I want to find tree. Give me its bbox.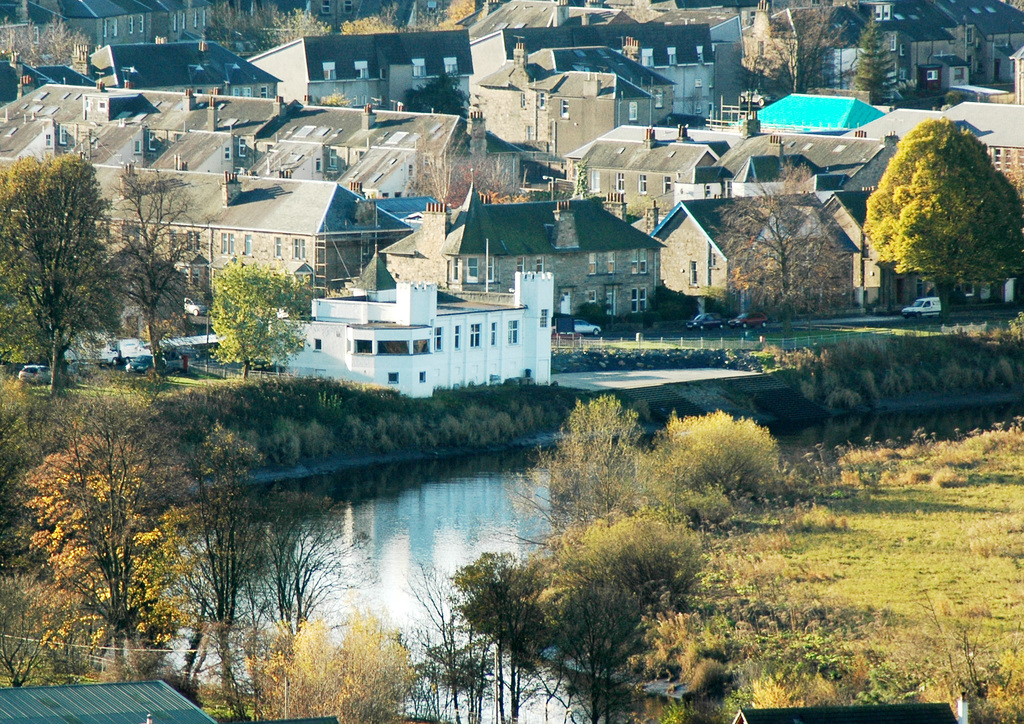
<box>402,63,478,128</box>.
